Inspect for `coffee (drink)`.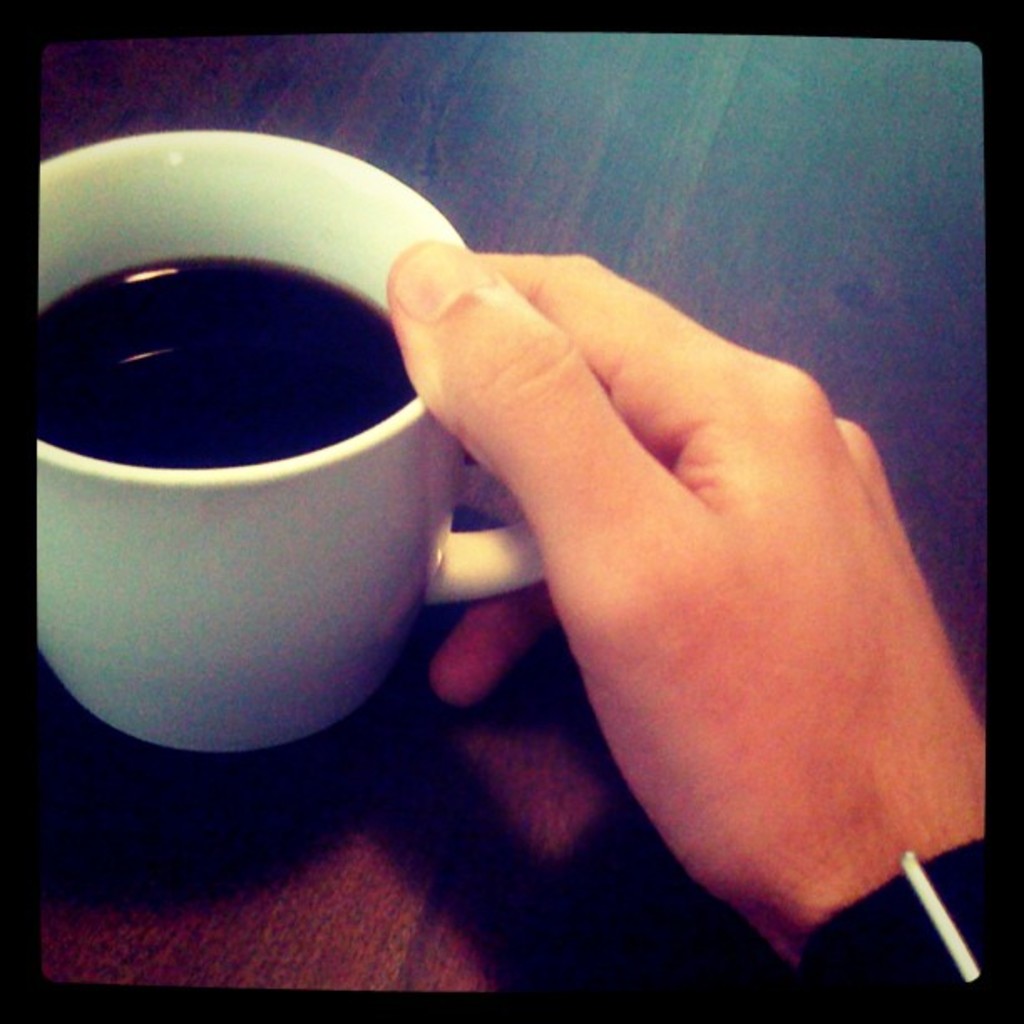
Inspection: {"x1": 33, "y1": 134, "x2": 497, "y2": 791}.
